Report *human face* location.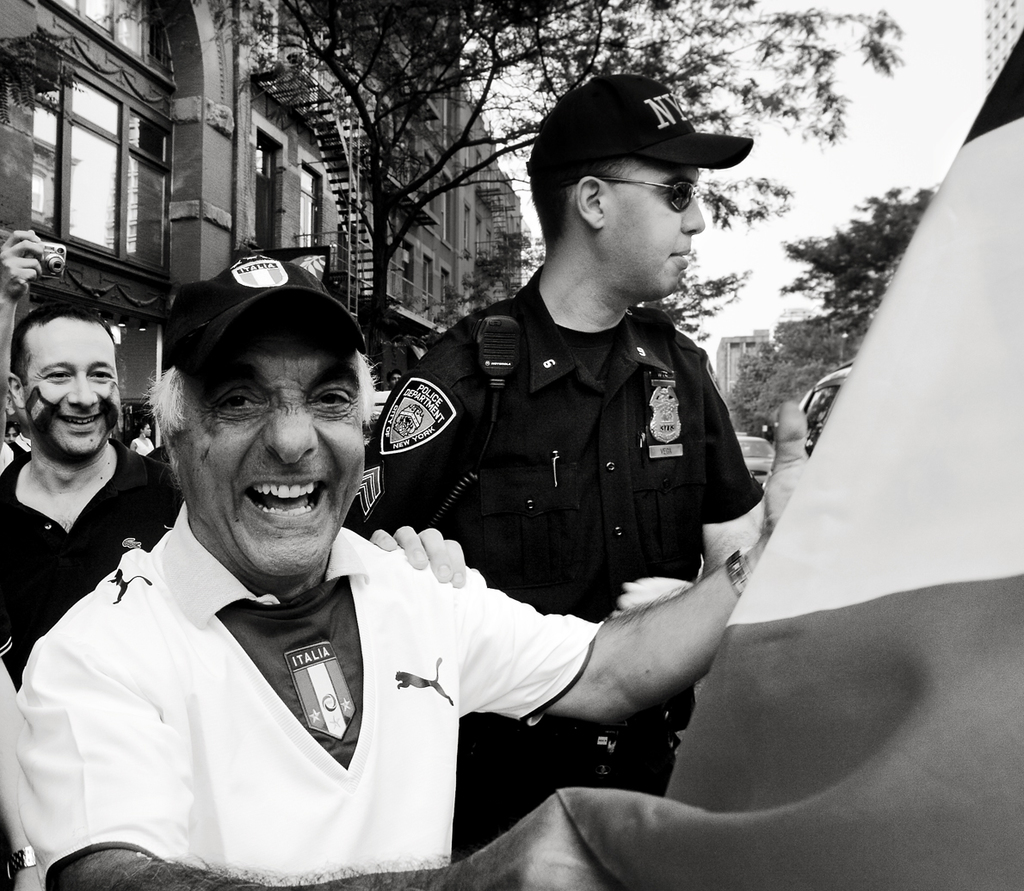
Report: 19/307/111/463.
